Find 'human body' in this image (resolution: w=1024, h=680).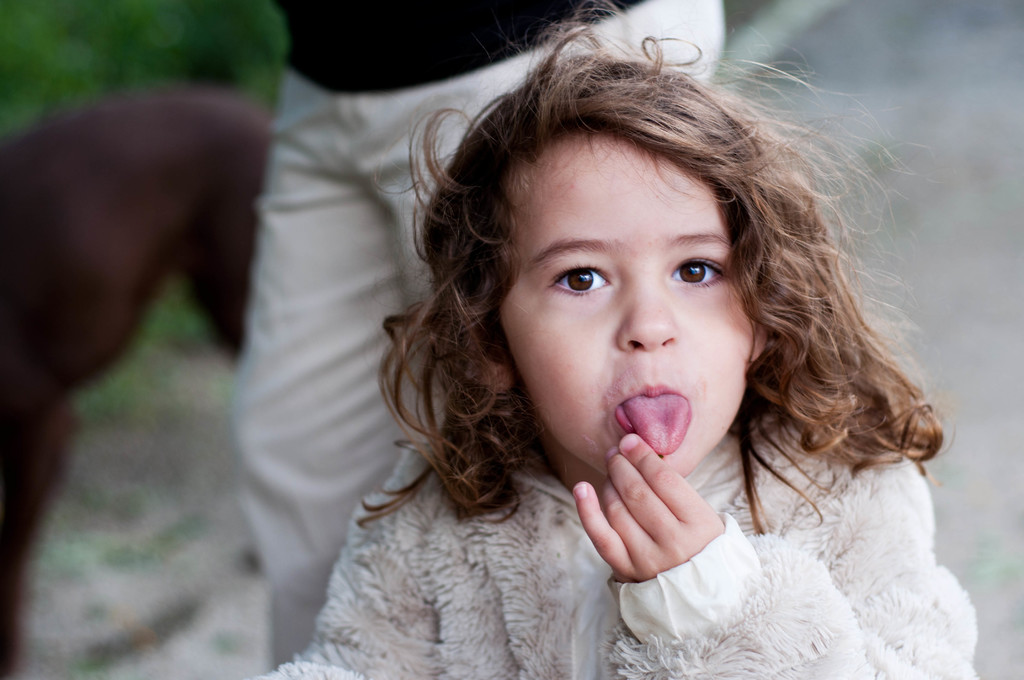
locate(265, 65, 980, 662).
